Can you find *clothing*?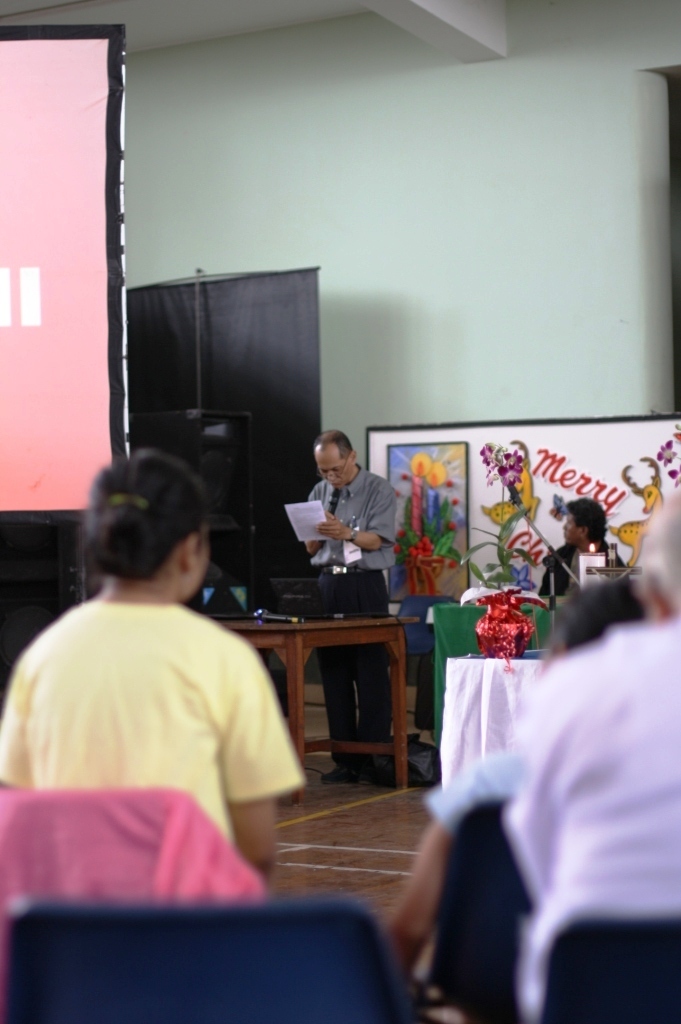
Yes, bounding box: bbox=[478, 626, 680, 993].
